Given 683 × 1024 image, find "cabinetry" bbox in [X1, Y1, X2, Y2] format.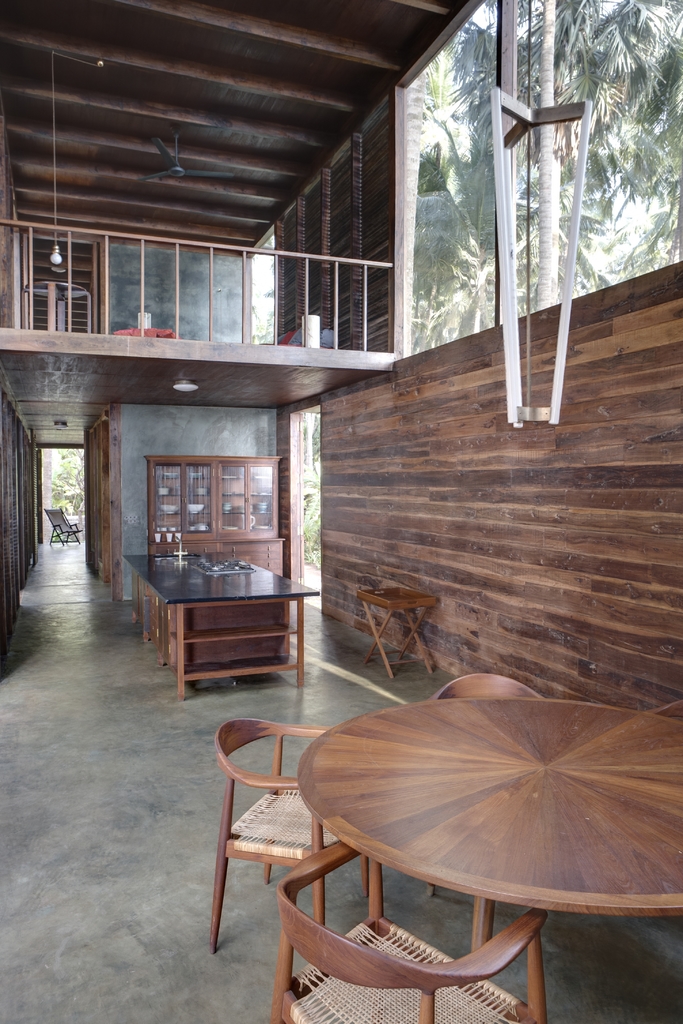
[144, 573, 299, 690].
